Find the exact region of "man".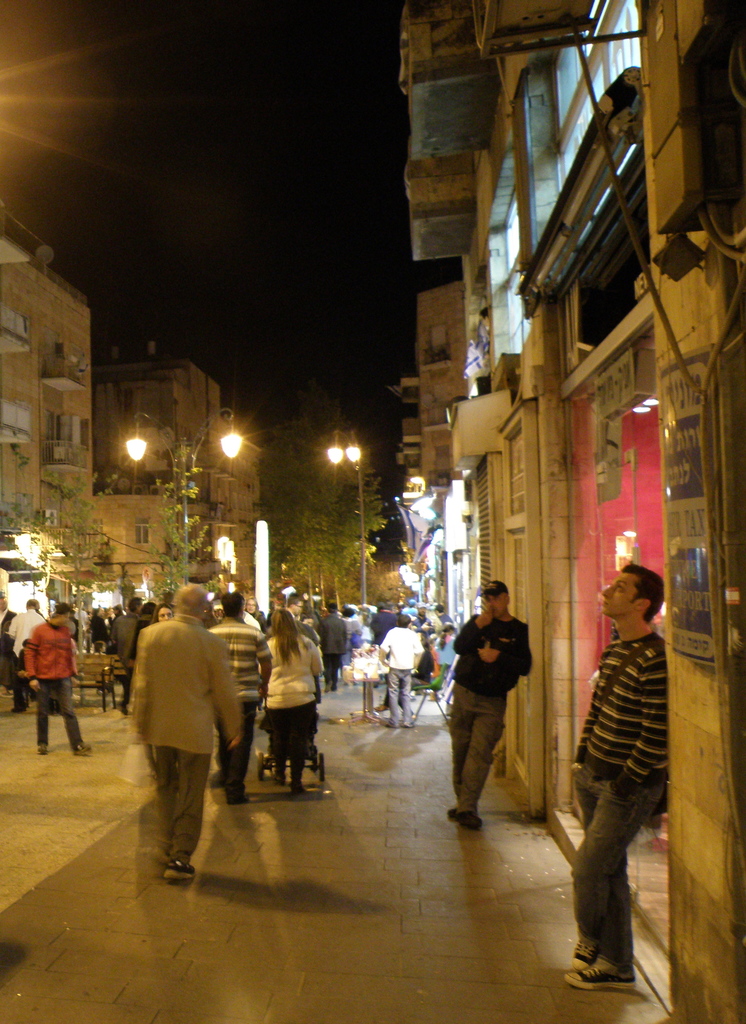
Exact region: 23/600/90/755.
